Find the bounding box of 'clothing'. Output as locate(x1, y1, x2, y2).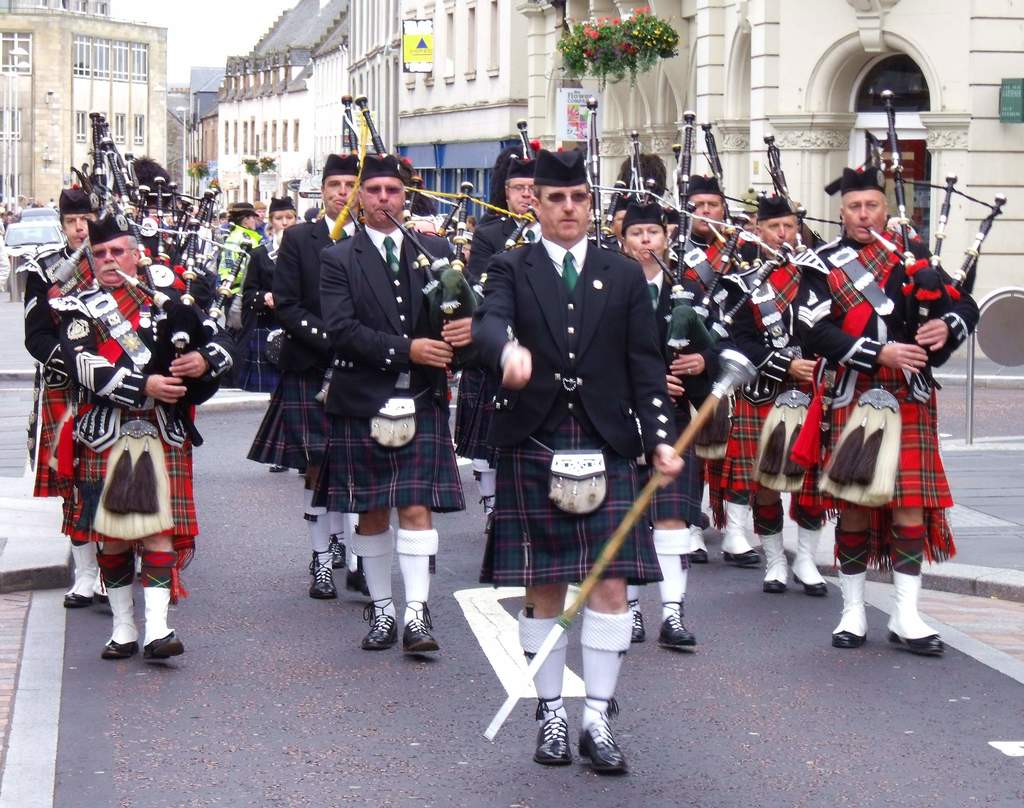
locate(398, 531, 438, 623).
